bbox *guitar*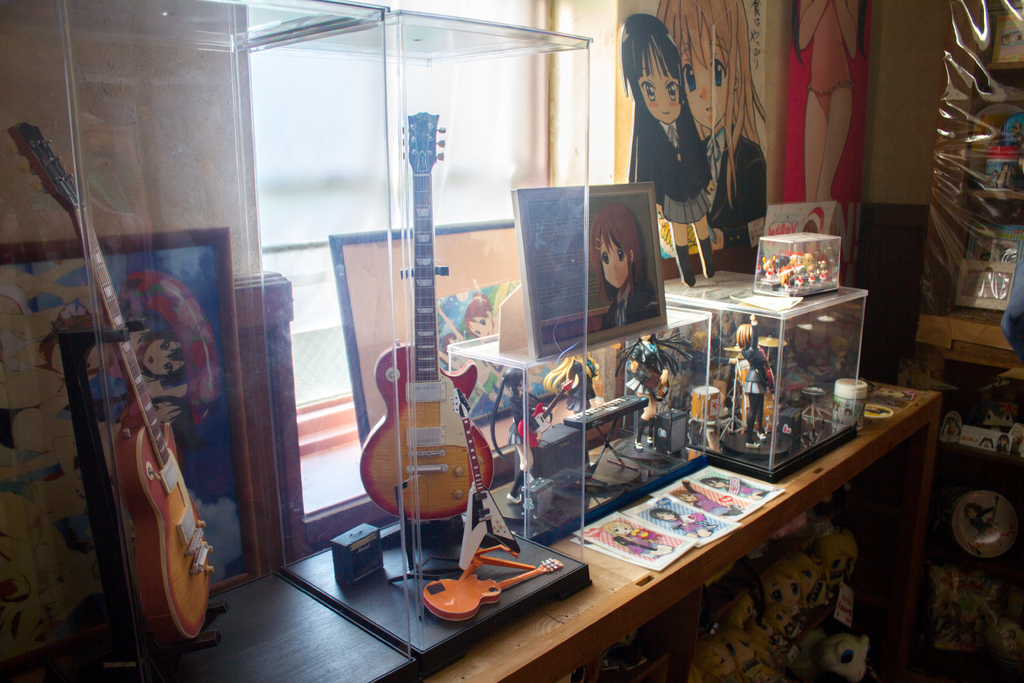
<box>416,557,561,624</box>
